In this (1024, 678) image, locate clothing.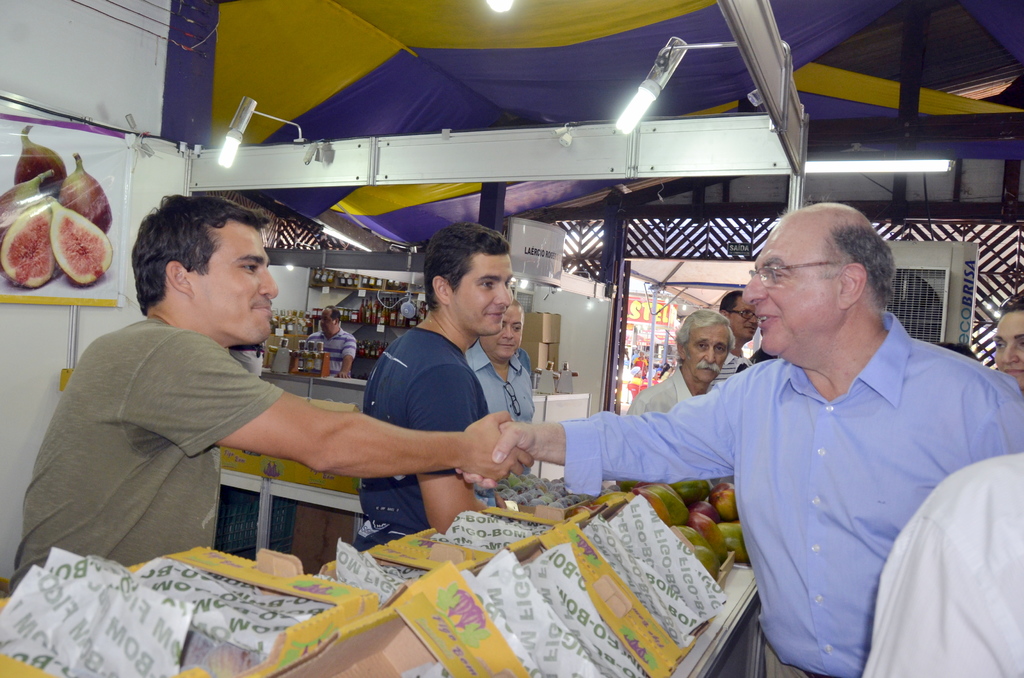
Bounding box: rect(12, 316, 284, 588).
